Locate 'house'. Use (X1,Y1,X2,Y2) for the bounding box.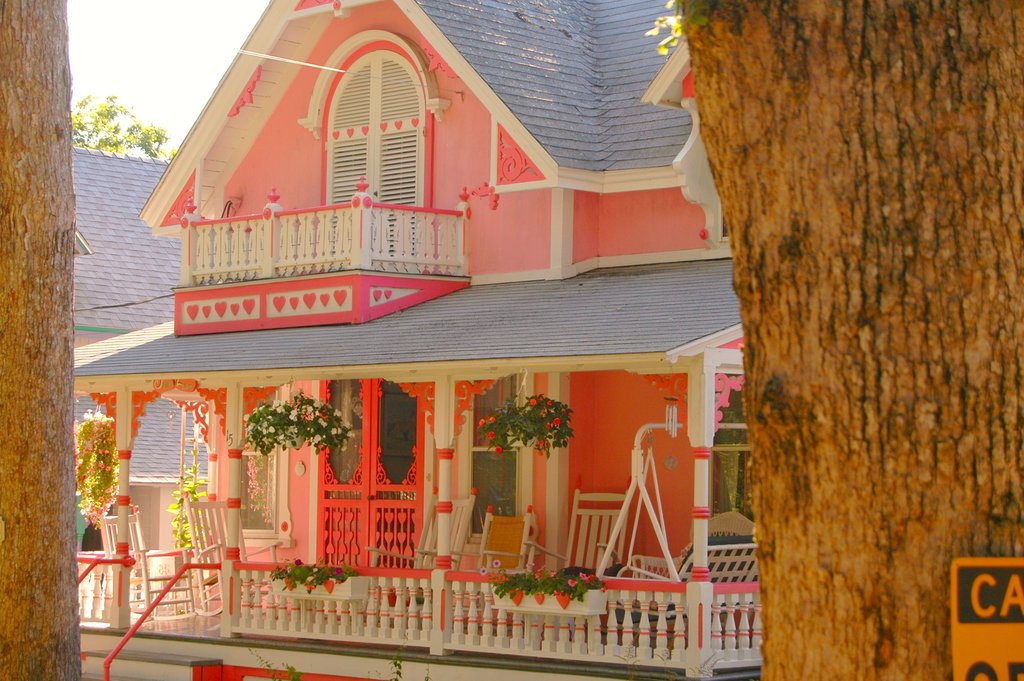
(68,149,170,346).
